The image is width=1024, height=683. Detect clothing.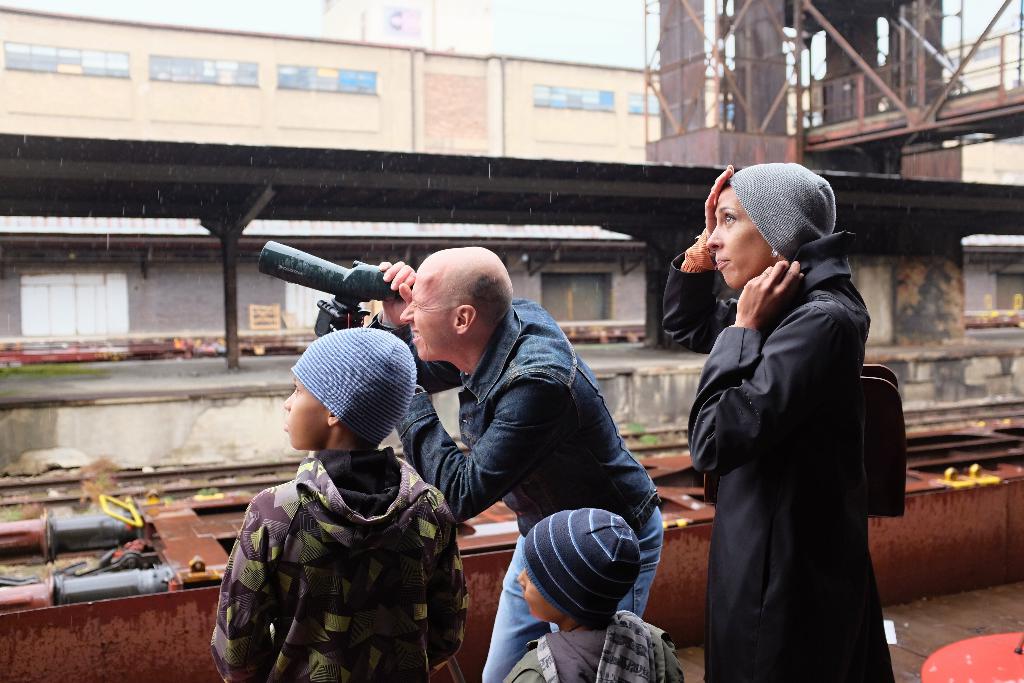
Detection: detection(659, 231, 890, 674).
